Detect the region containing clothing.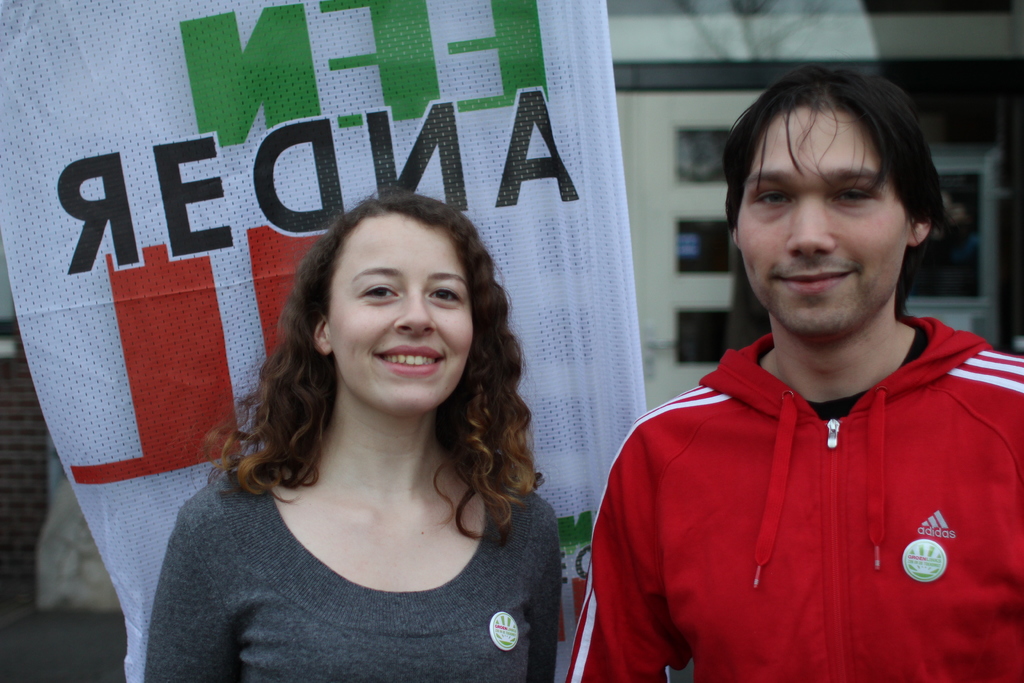
(left=139, top=466, right=573, bottom=682).
